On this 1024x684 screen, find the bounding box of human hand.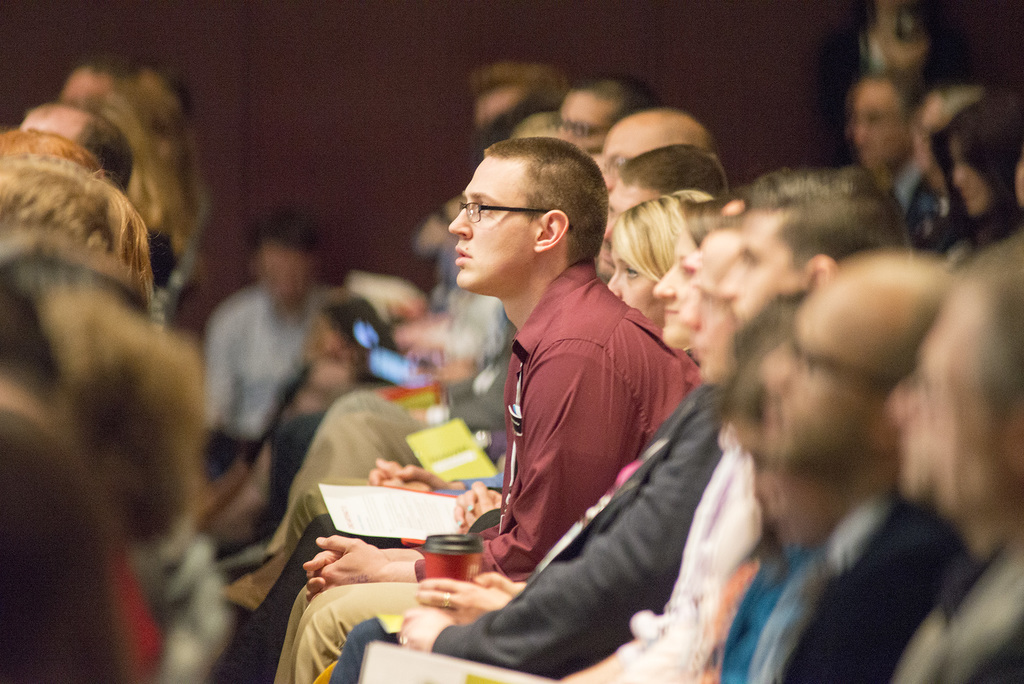
Bounding box: bbox=[300, 546, 341, 600].
